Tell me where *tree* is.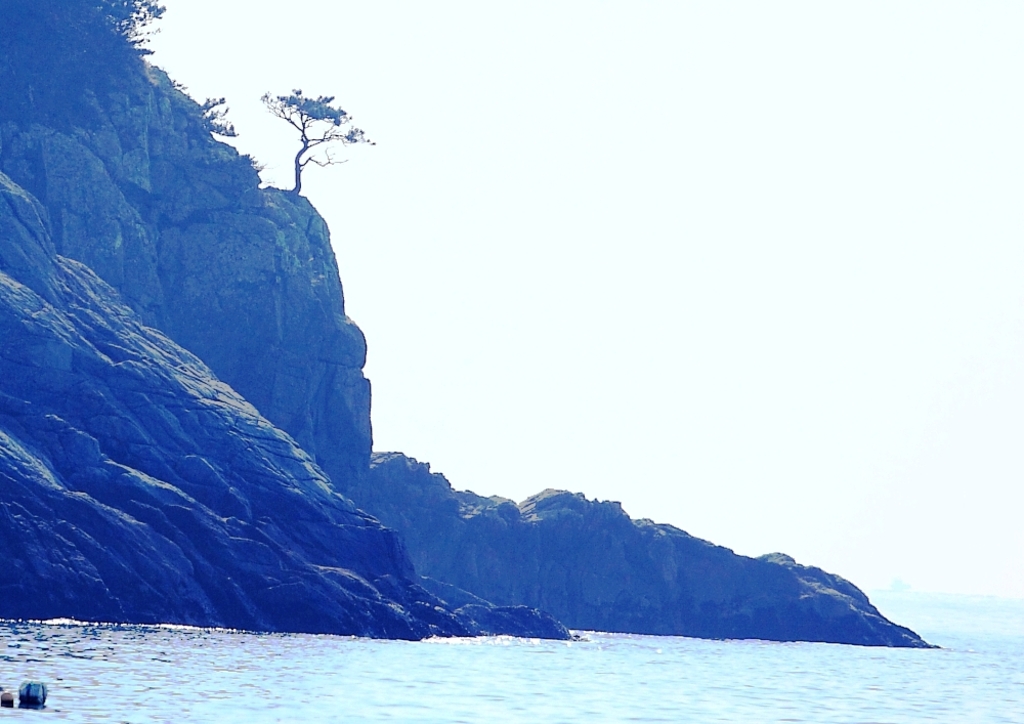
*tree* is at [x1=174, y1=85, x2=243, y2=143].
